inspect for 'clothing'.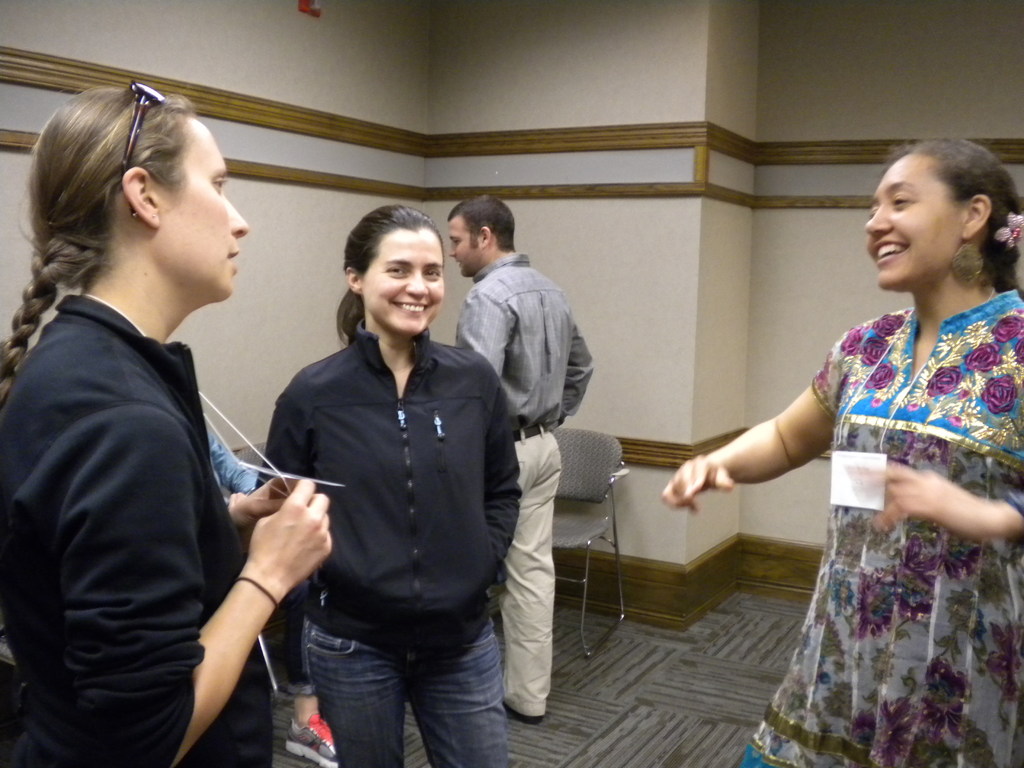
Inspection: box(20, 192, 296, 755).
